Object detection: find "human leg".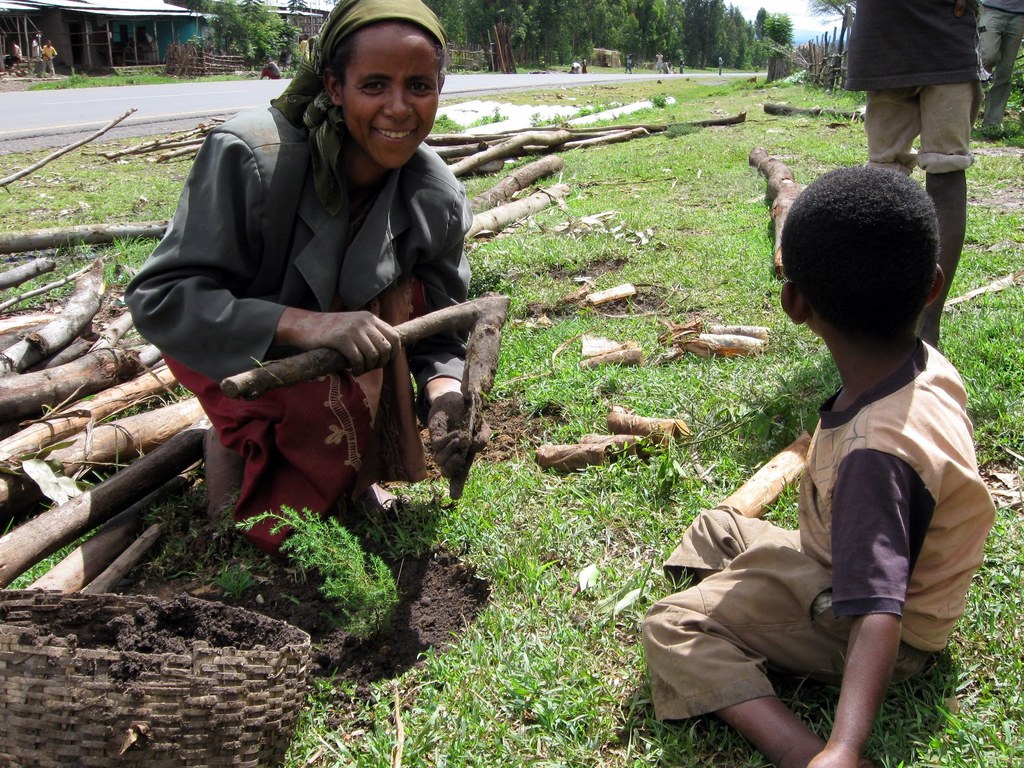
left=920, top=79, right=977, bottom=341.
